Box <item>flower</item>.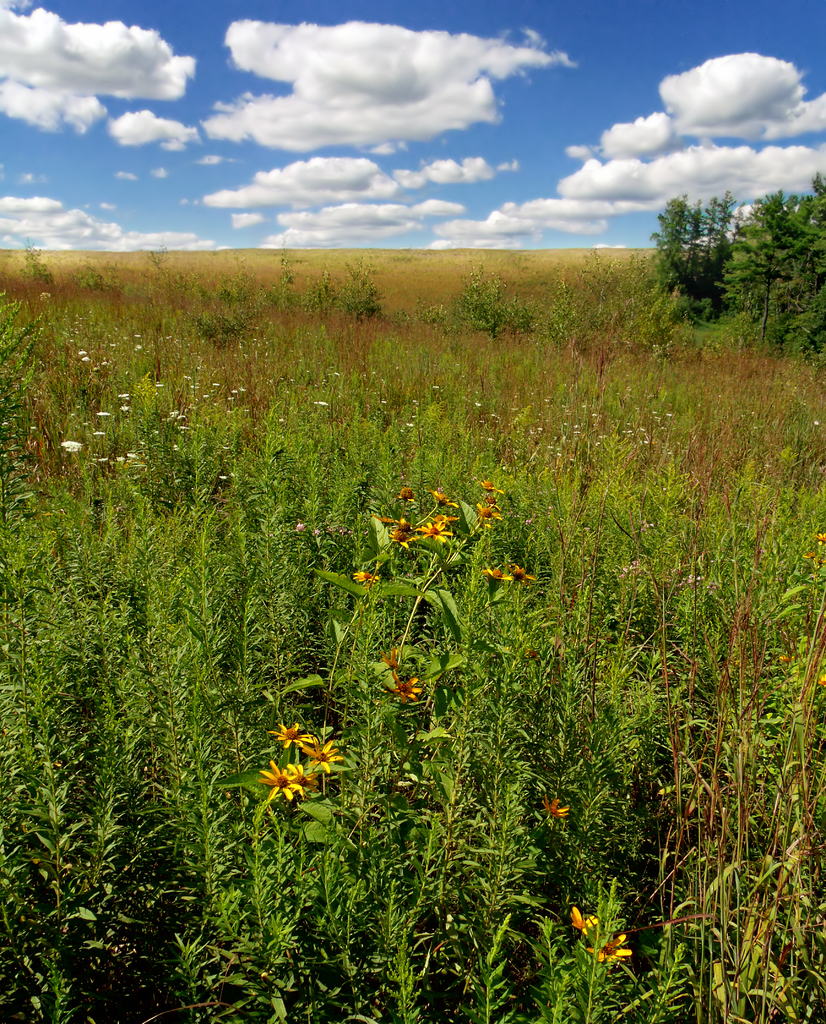
bbox=[309, 736, 337, 778].
